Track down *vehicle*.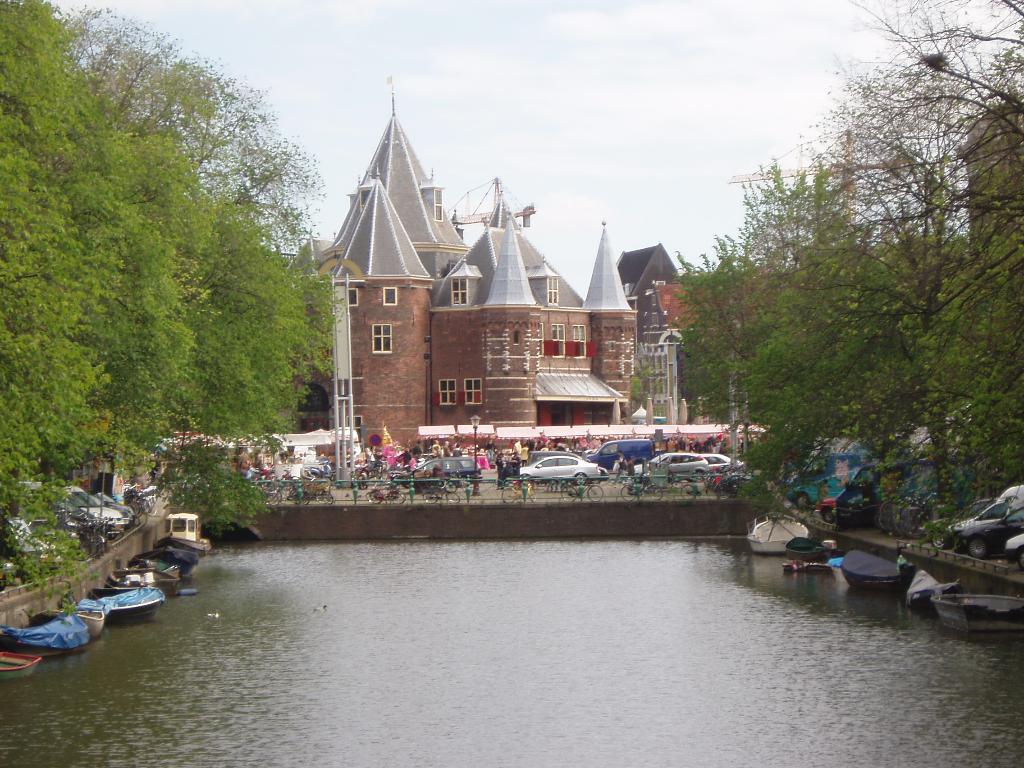
Tracked to box(630, 448, 710, 479).
